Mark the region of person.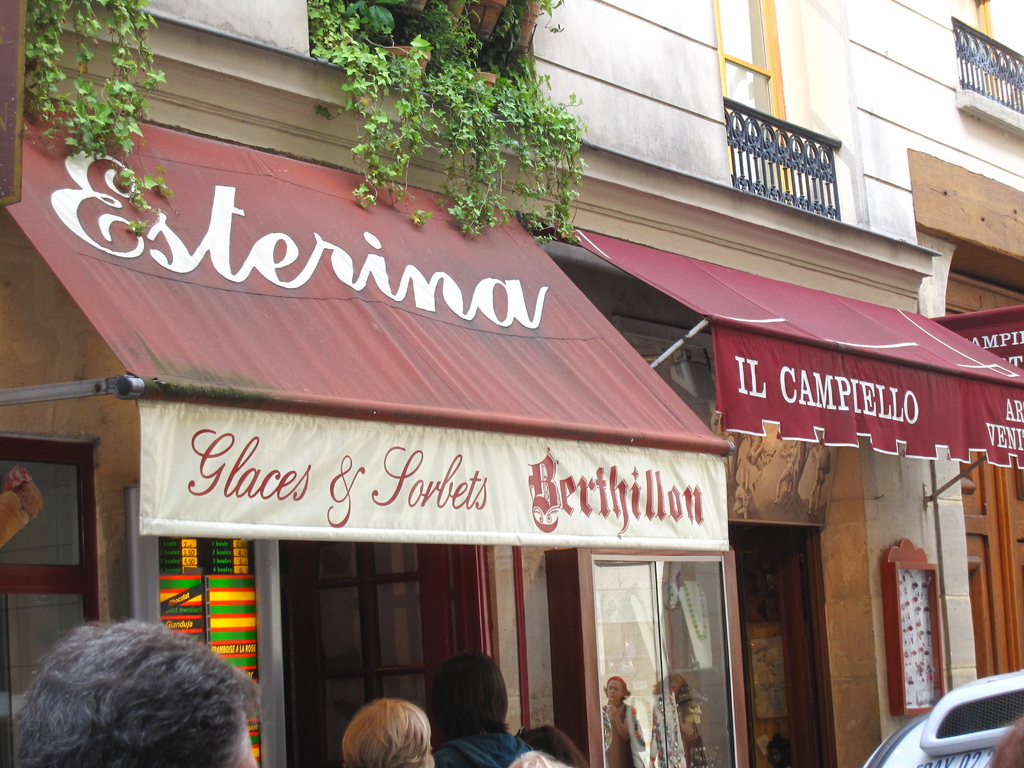
Region: {"x1": 424, "y1": 651, "x2": 541, "y2": 767}.
